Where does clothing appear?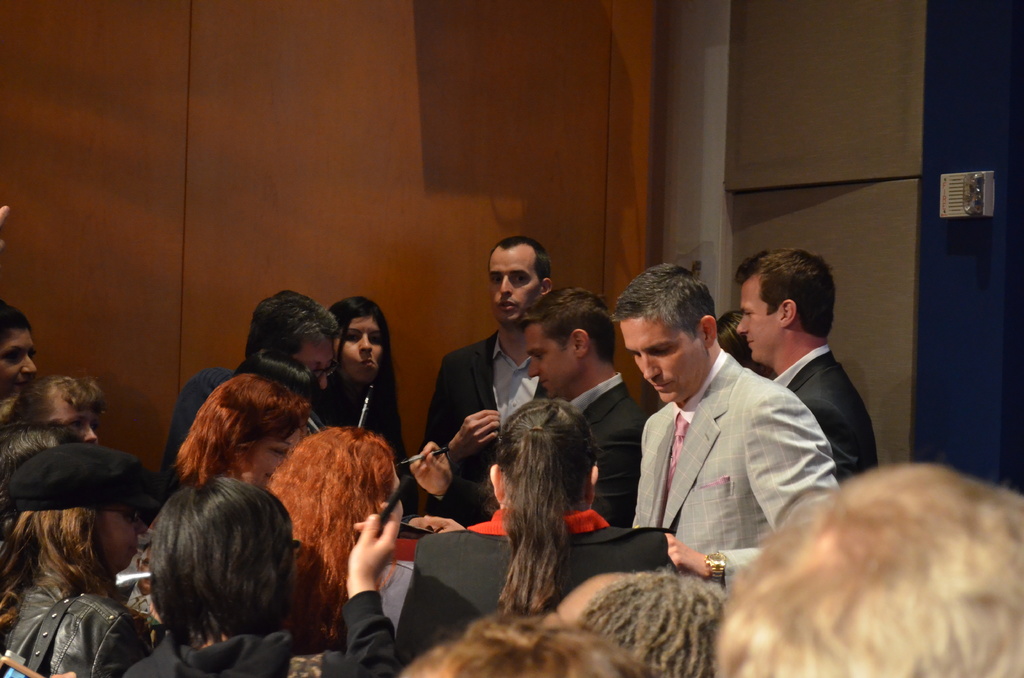
Appears at [394, 506, 677, 666].
